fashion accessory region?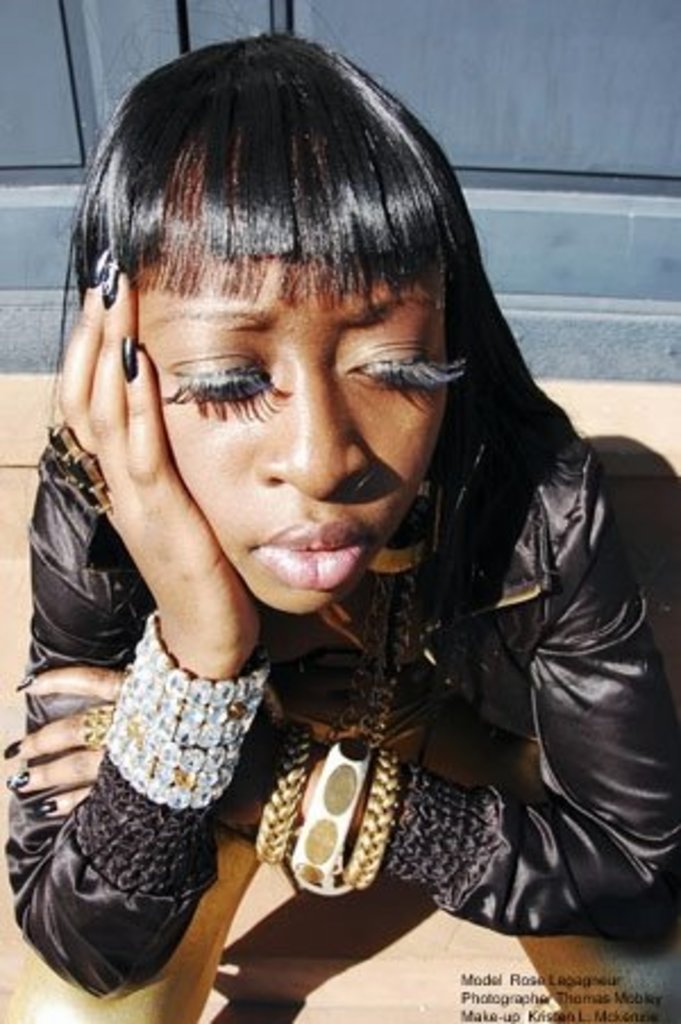
{"left": 34, "top": 420, "right": 109, "bottom": 522}
